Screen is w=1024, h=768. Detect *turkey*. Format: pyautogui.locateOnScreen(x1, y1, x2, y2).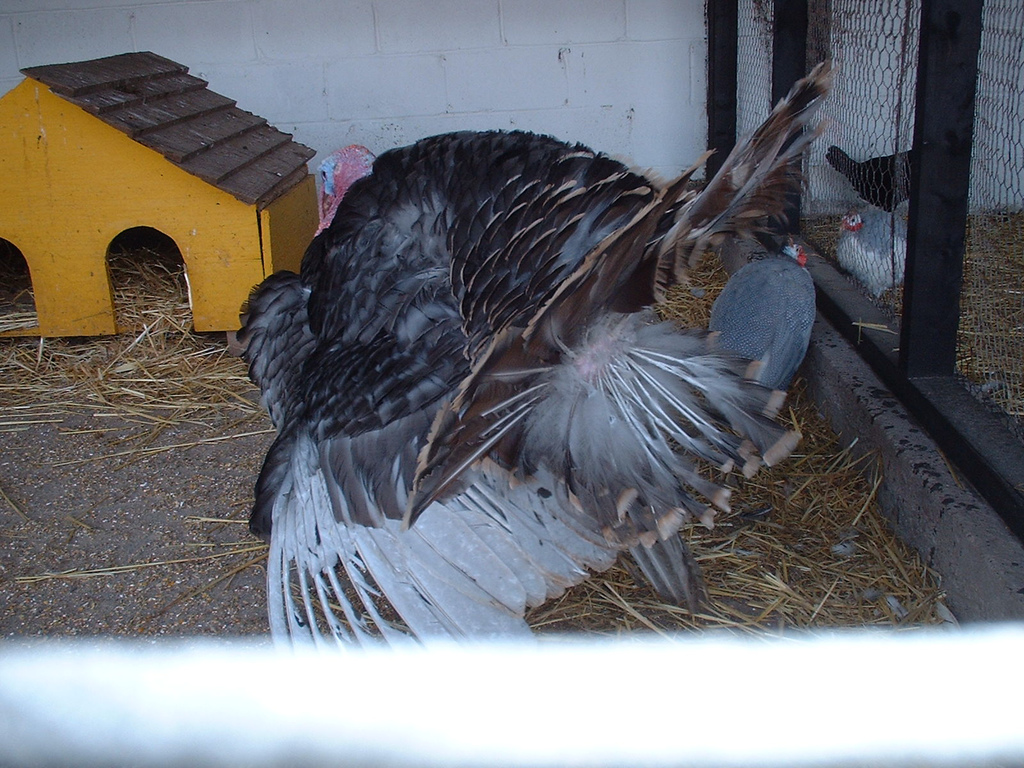
pyautogui.locateOnScreen(820, 141, 911, 214).
